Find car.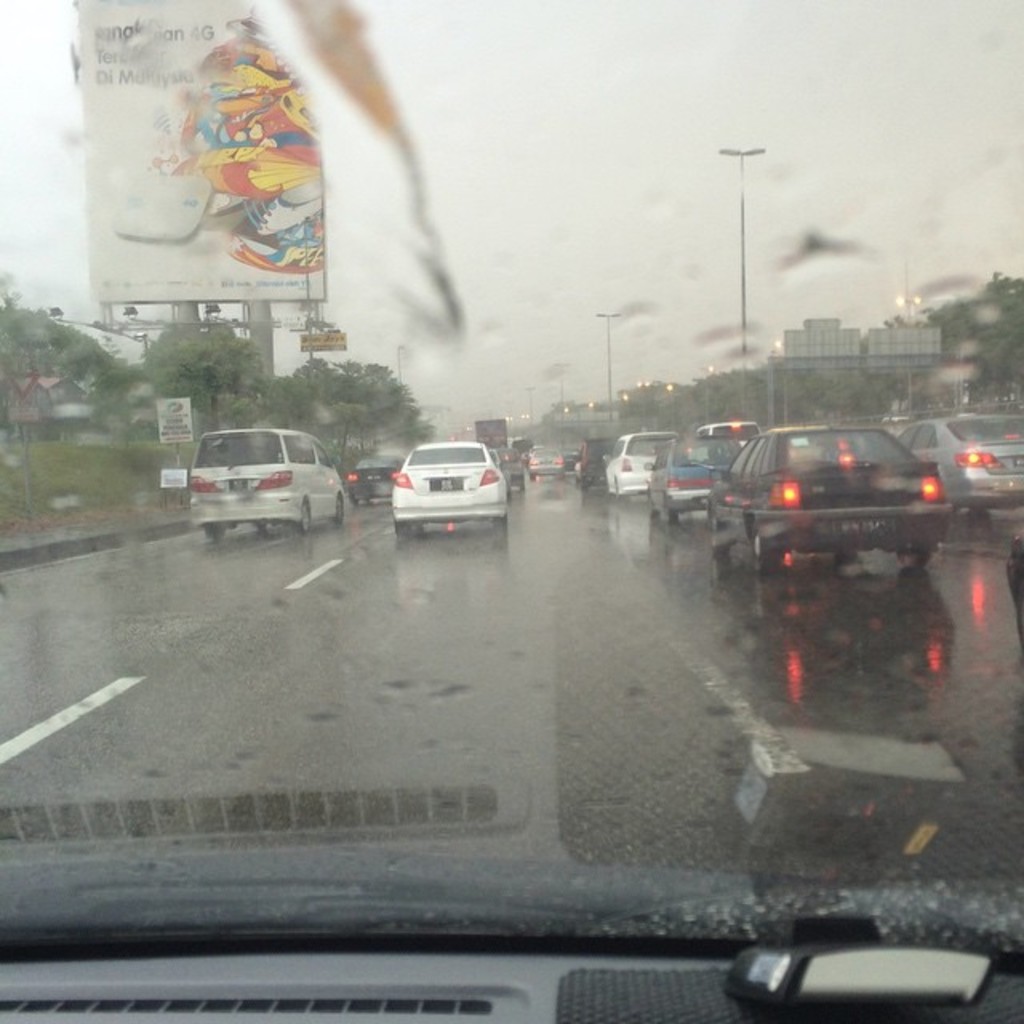
l=640, t=429, r=741, b=523.
